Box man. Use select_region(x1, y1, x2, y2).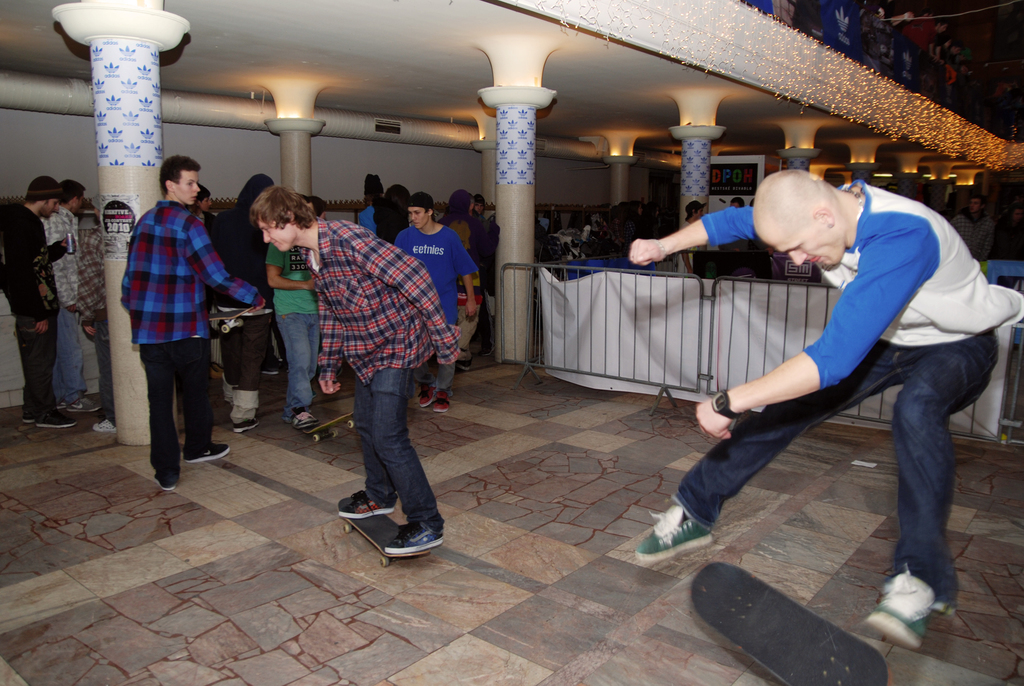
select_region(949, 196, 1000, 259).
